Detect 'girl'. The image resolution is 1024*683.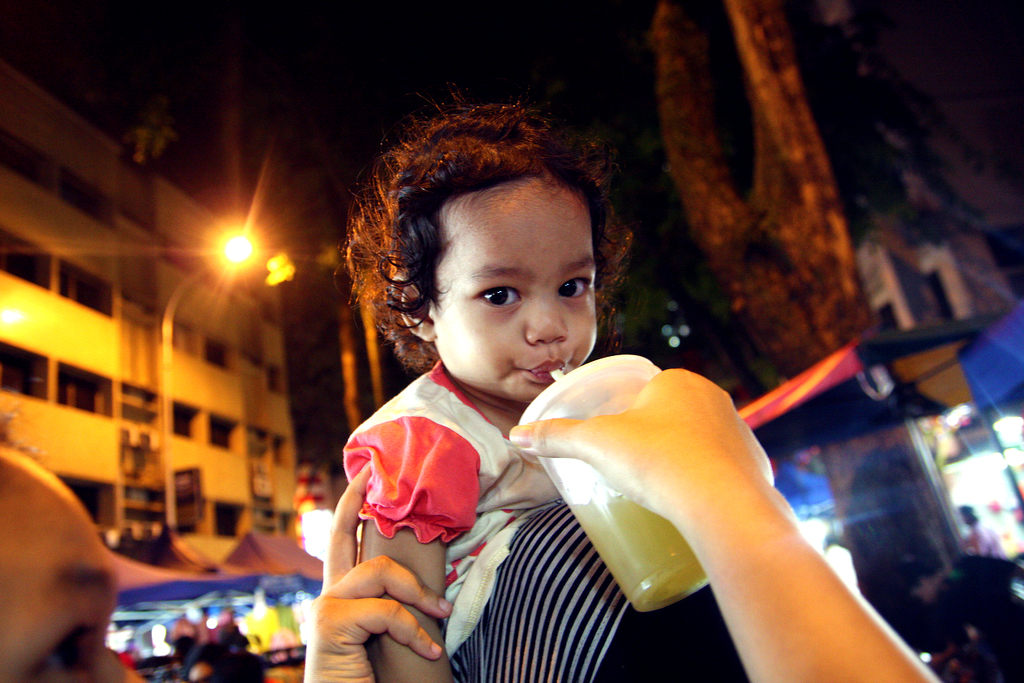
detection(340, 103, 636, 682).
